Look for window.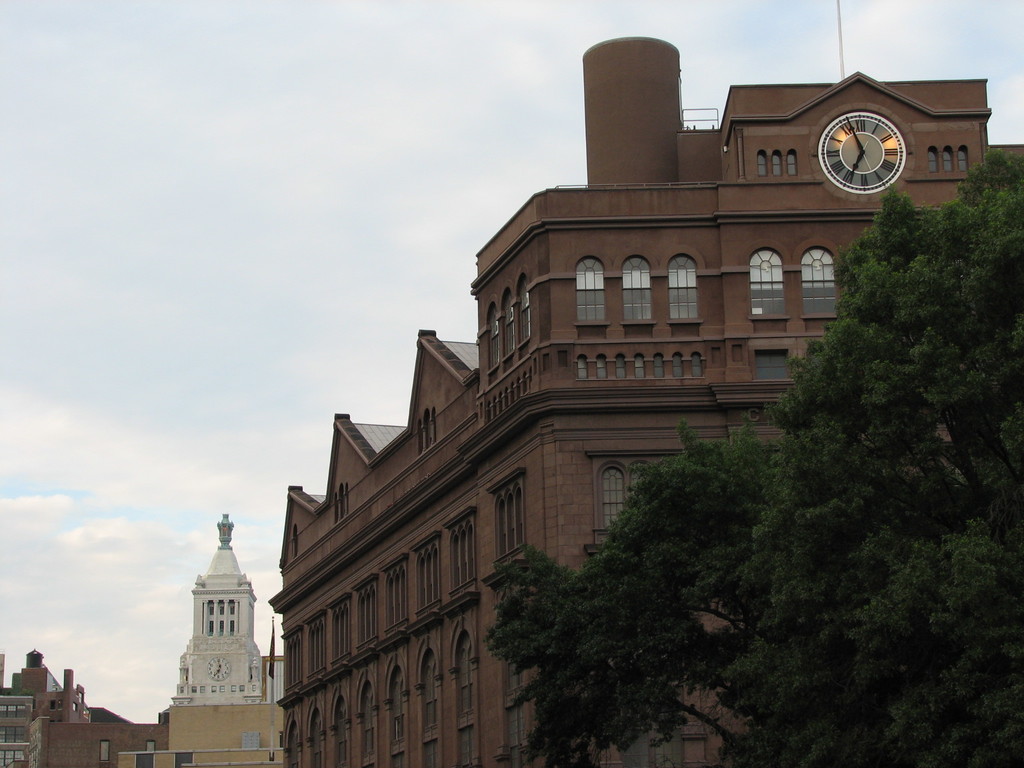
Found: 378:558:407:653.
